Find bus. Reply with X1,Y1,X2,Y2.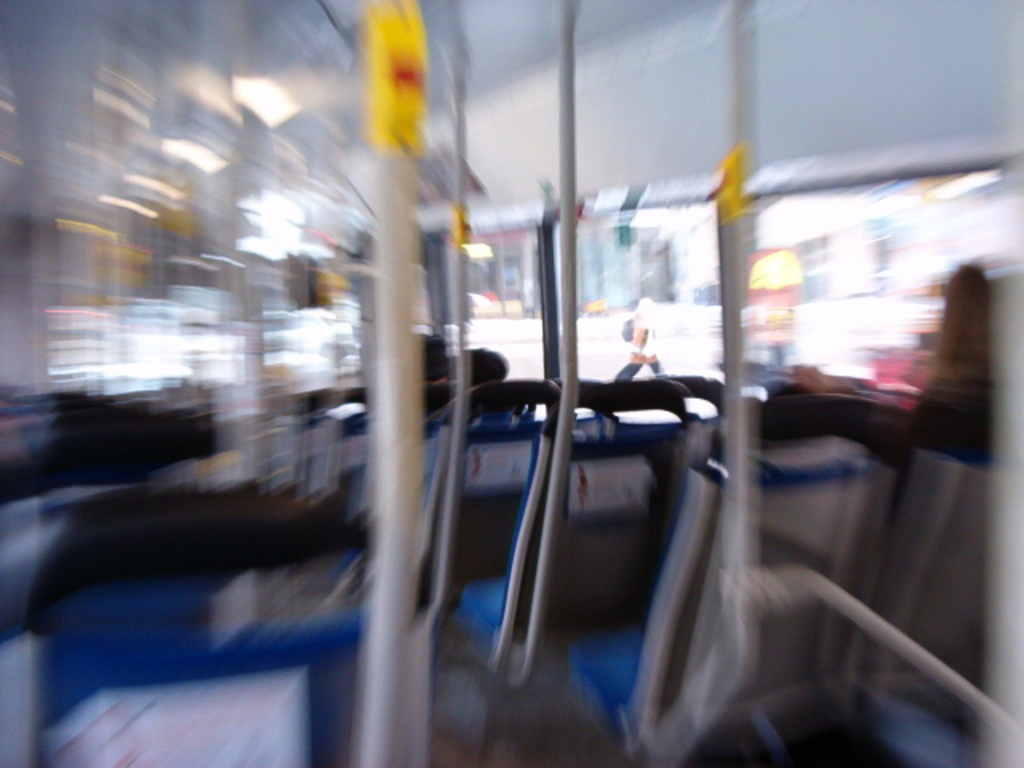
0,0,1022,766.
